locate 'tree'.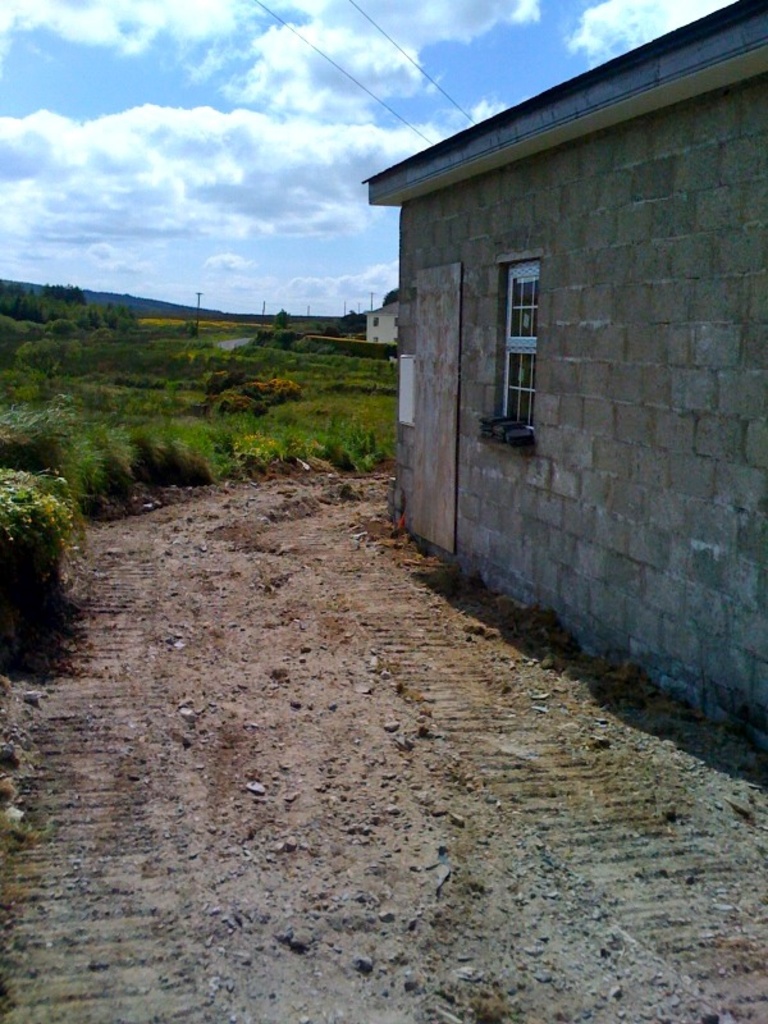
Bounding box: BBox(325, 311, 370, 343).
